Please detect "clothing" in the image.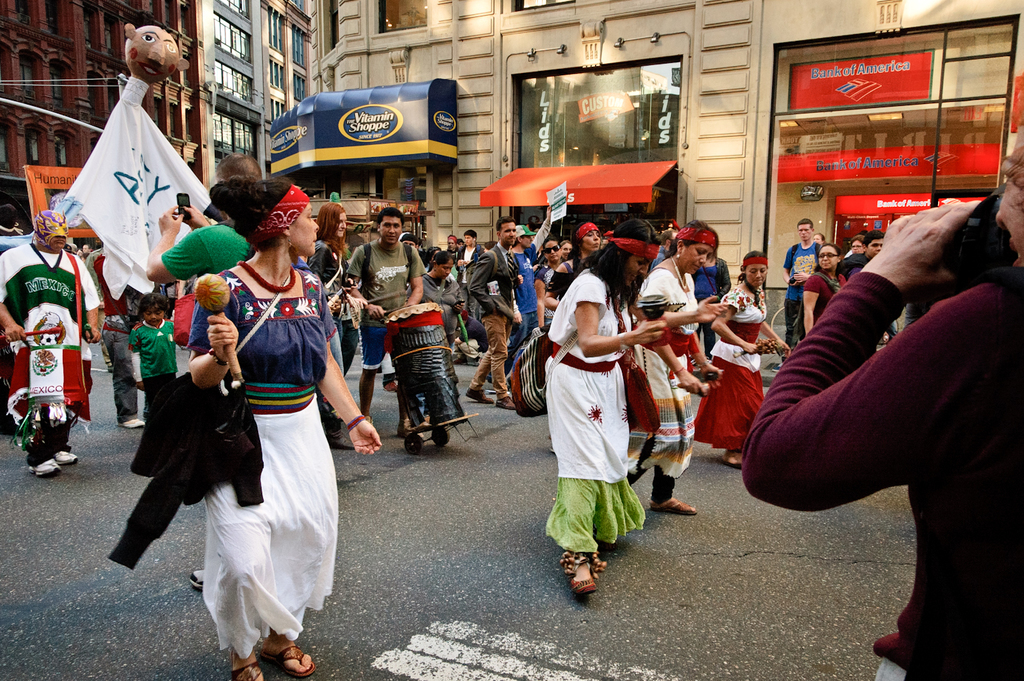
bbox=(418, 270, 470, 338).
